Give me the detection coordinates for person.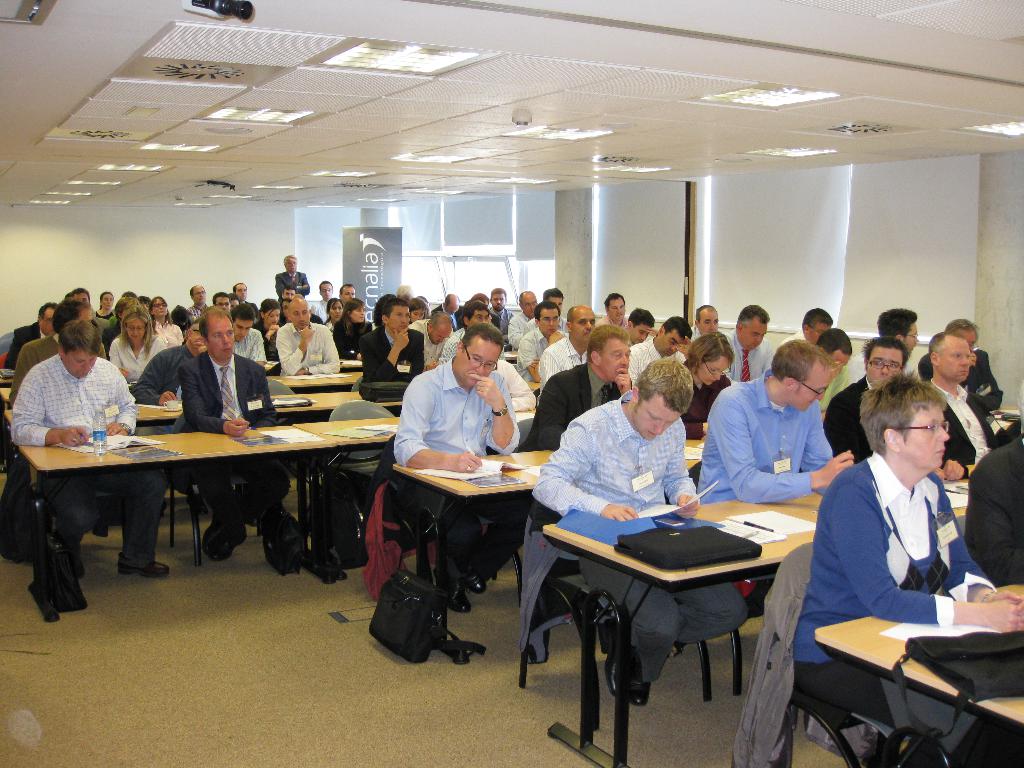
[left=600, top=292, right=625, bottom=321].
